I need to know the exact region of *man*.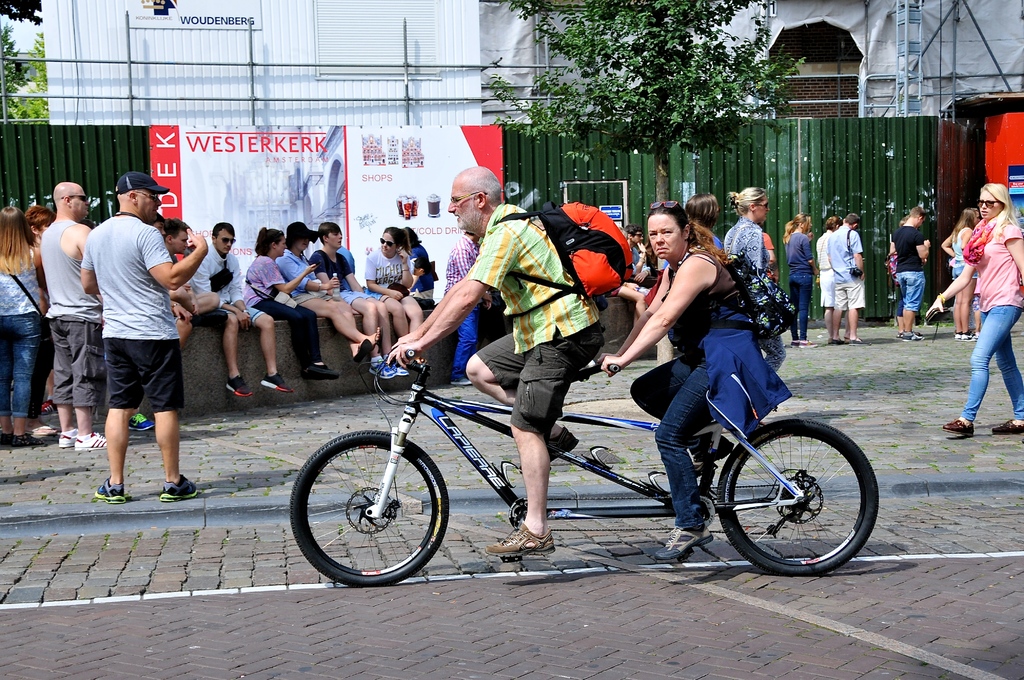
Region: bbox=[439, 237, 499, 387].
